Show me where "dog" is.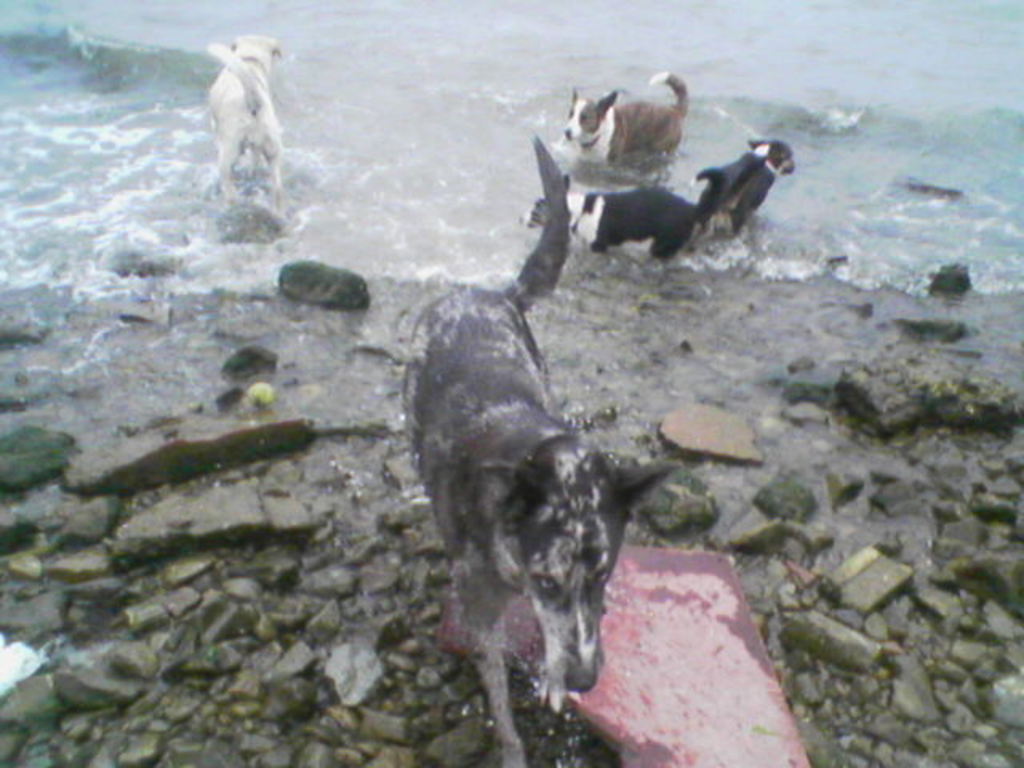
"dog" is at [690, 136, 797, 245].
